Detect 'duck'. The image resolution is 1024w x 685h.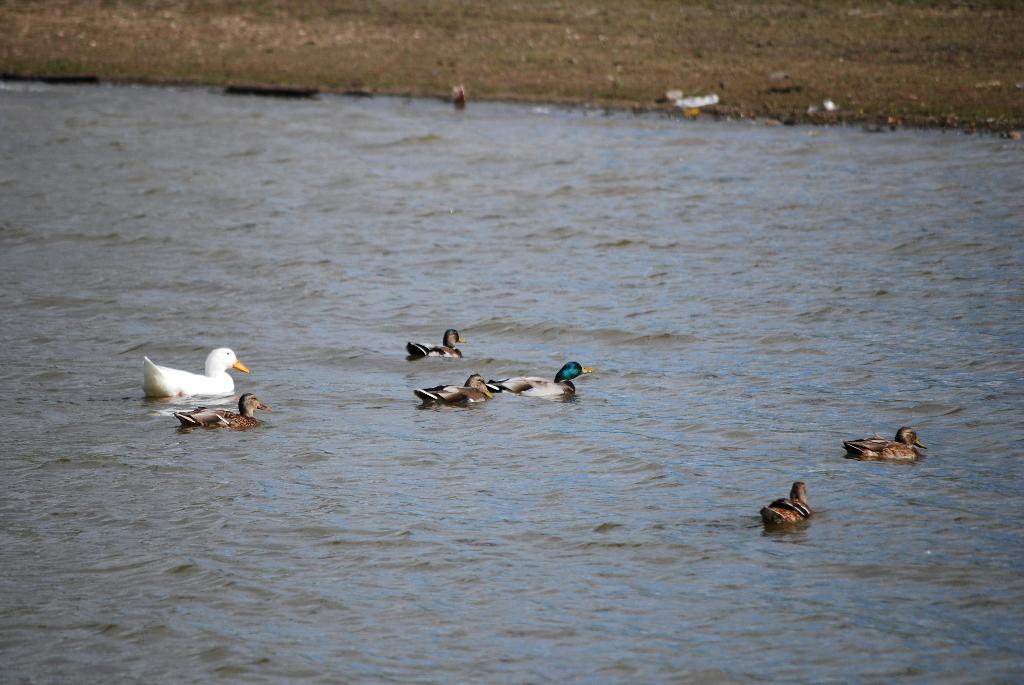
[760,477,833,538].
